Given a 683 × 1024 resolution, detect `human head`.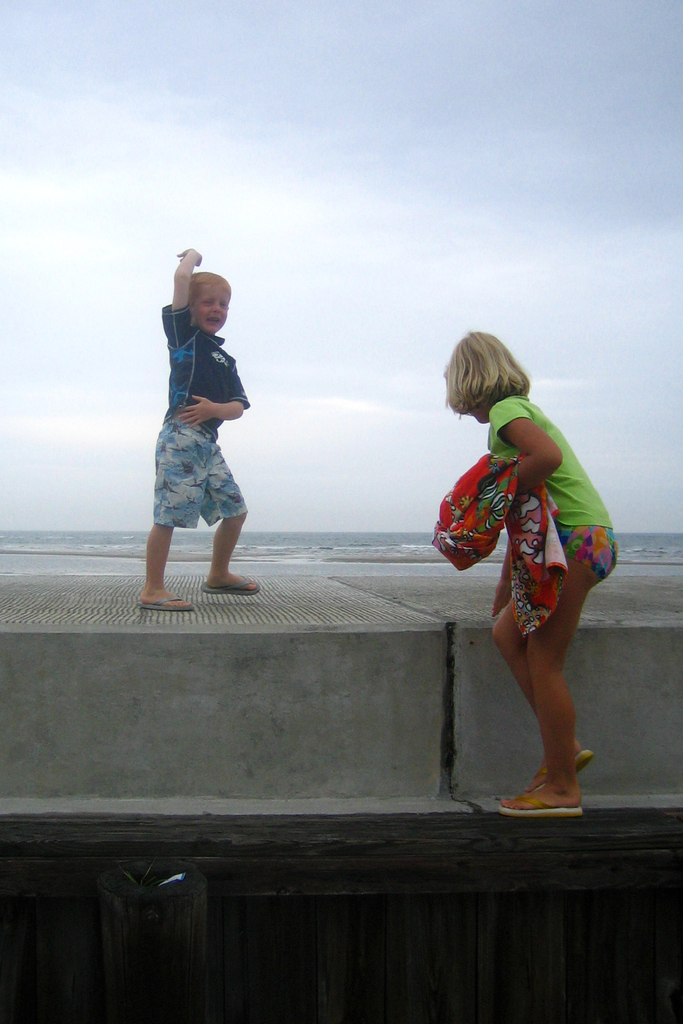
(x1=187, y1=278, x2=236, y2=332).
